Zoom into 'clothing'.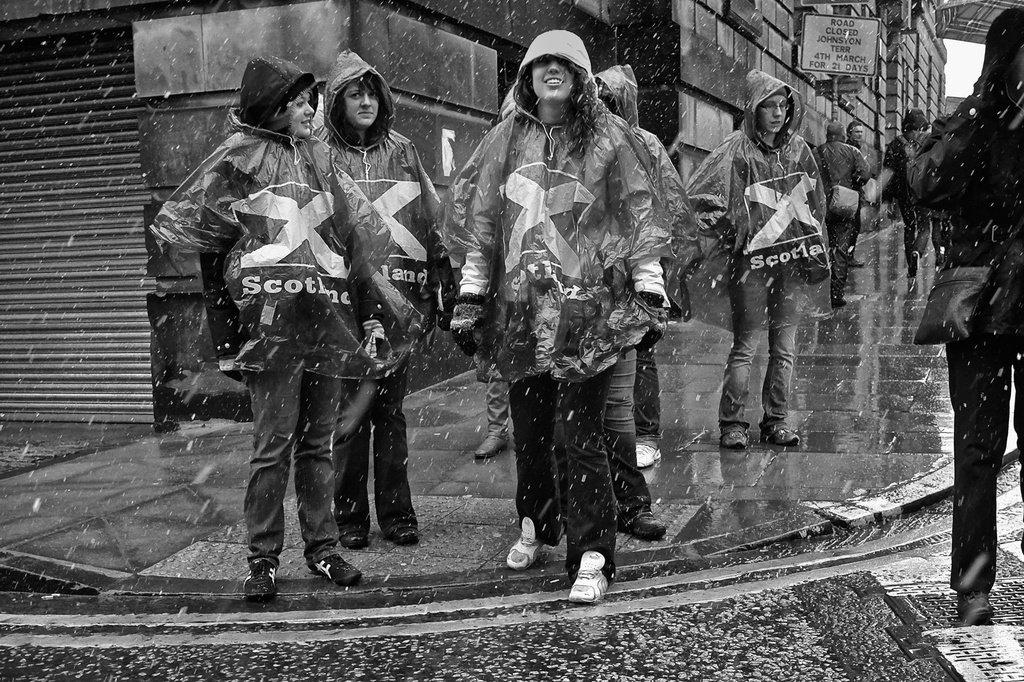
Zoom target: left=669, top=125, right=842, bottom=445.
